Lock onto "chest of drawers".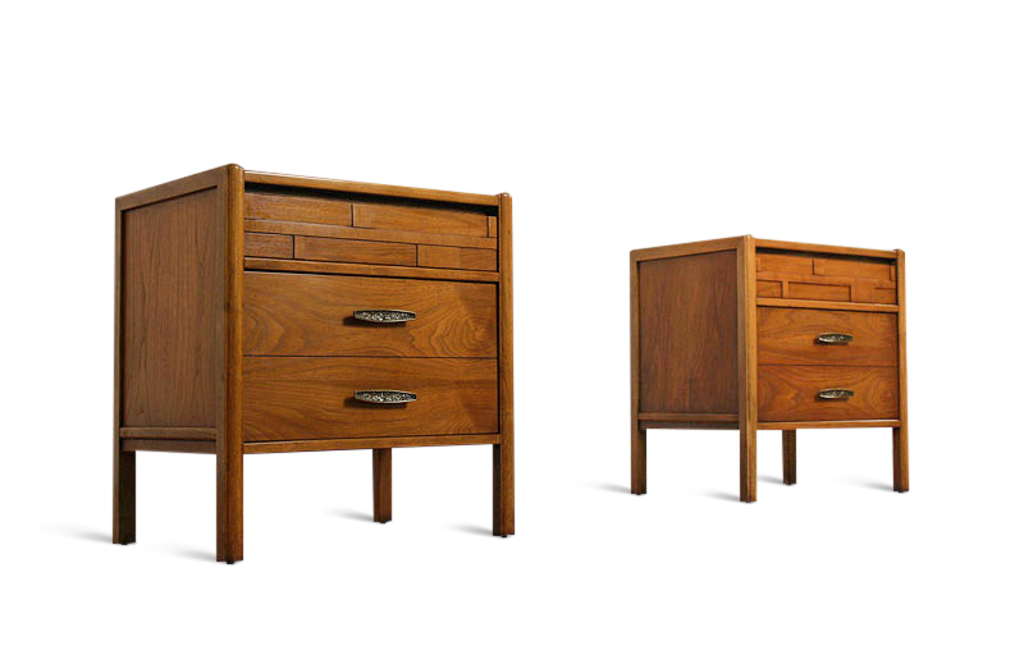
Locked: {"x1": 626, "y1": 233, "x2": 909, "y2": 503}.
